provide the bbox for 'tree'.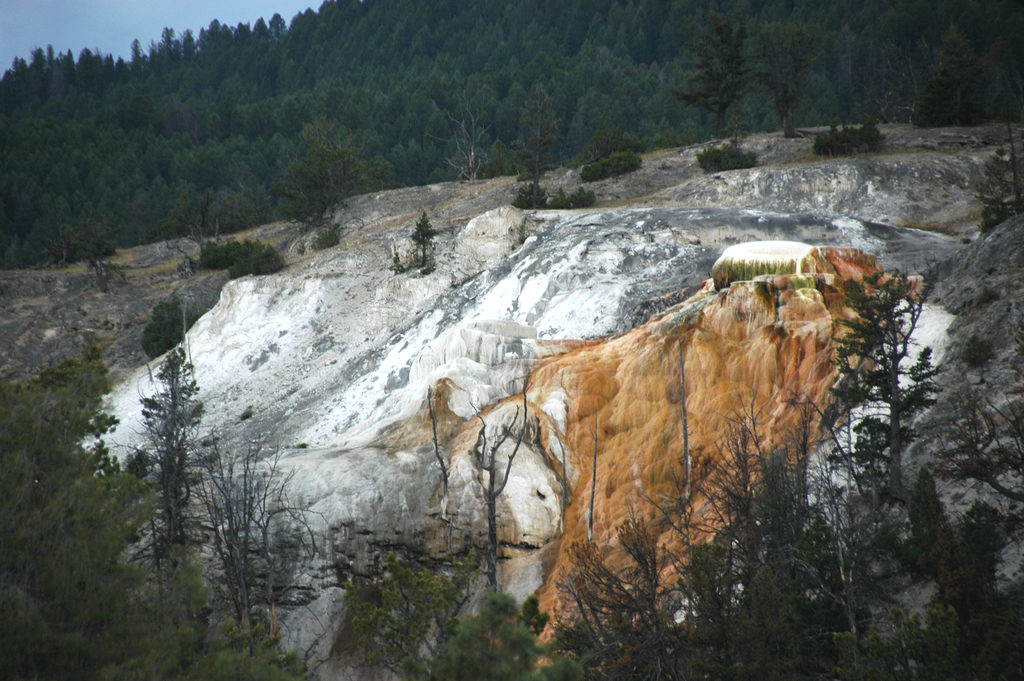
detection(699, 140, 769, 170).
